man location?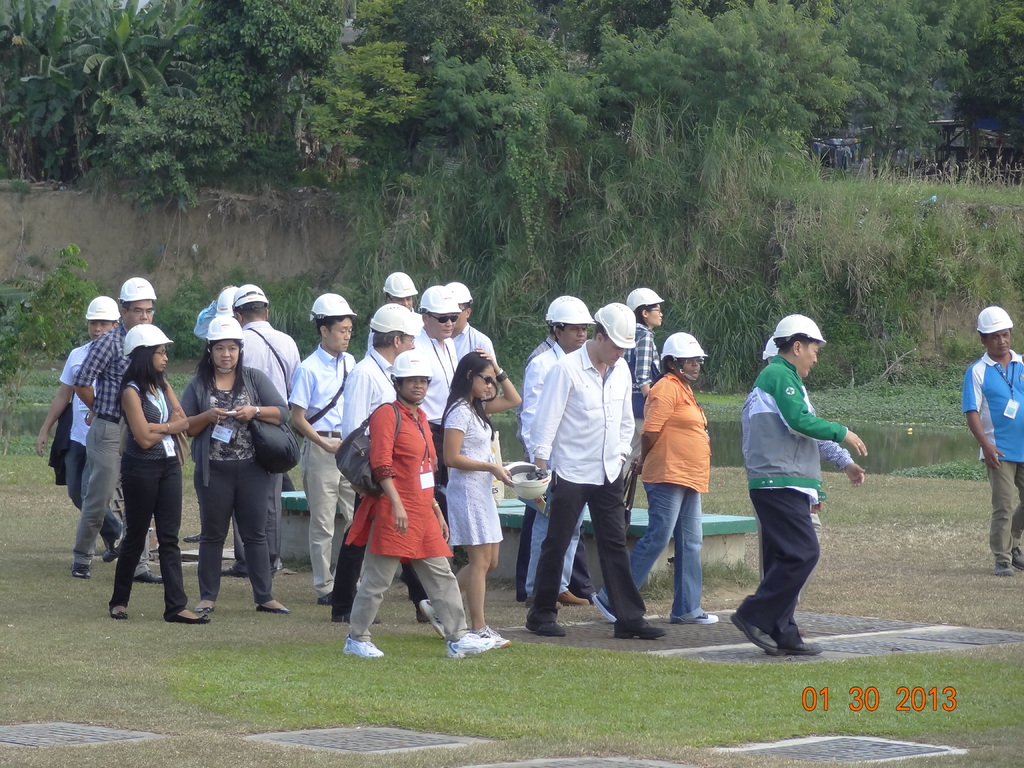
[218,282,299,577]
